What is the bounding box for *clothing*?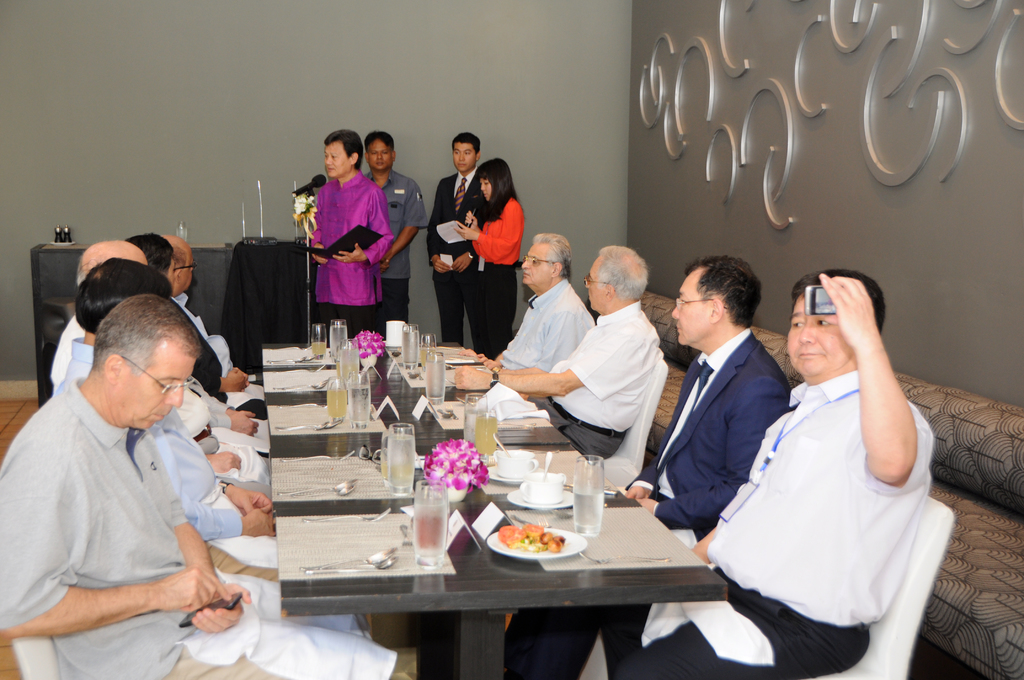
{"left": 453, "top": 279, "right": 618, "bottom": 381}.
